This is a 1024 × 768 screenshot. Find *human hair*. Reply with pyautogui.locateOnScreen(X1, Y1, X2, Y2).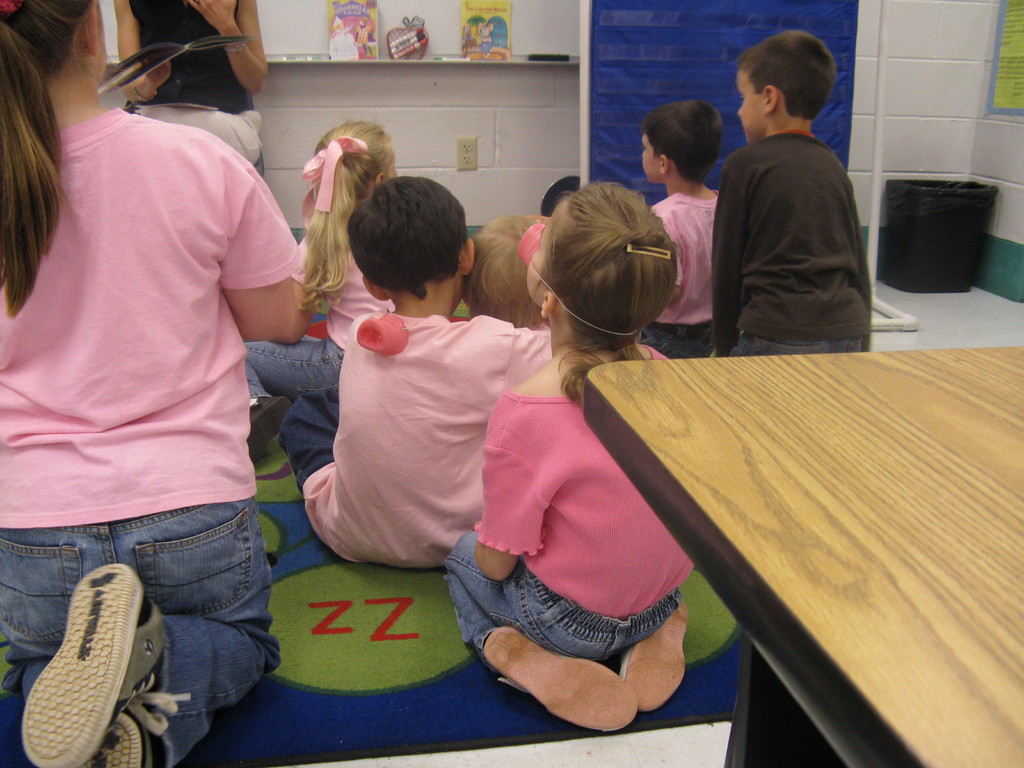
pyautogui.locateOnScreen(637, 98, 721, 188).
